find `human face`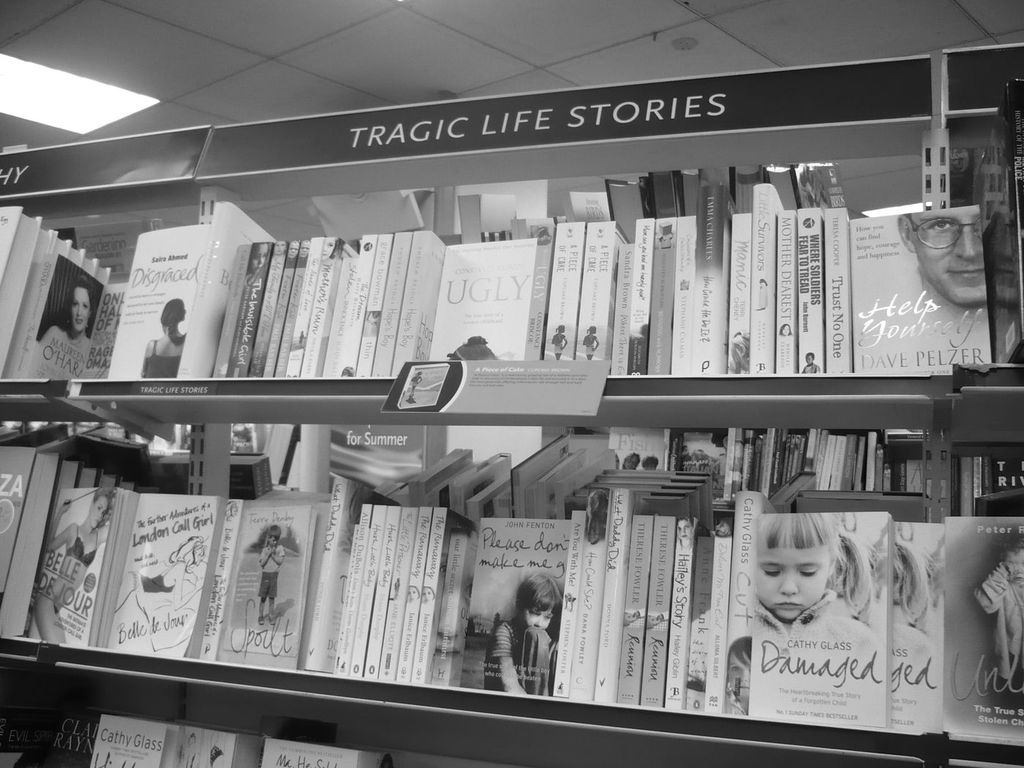
BBox(72, 288, 90, 335)
